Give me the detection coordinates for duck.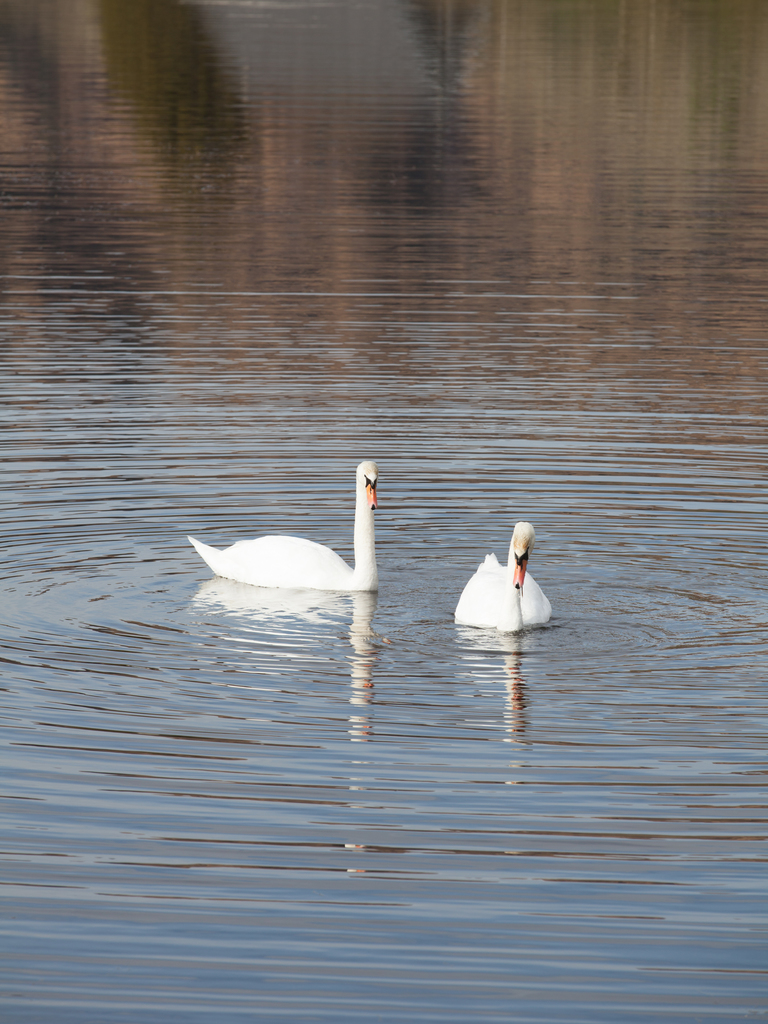
bbox(444, 519, 570, 641).
